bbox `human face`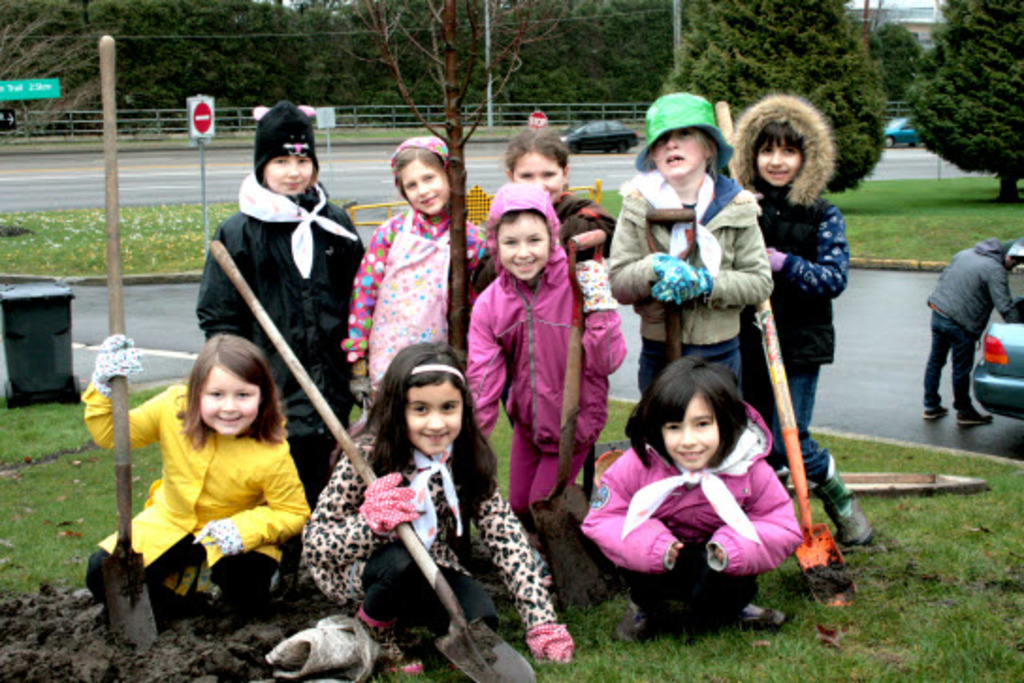
locate(493, 216, 555, 282)
